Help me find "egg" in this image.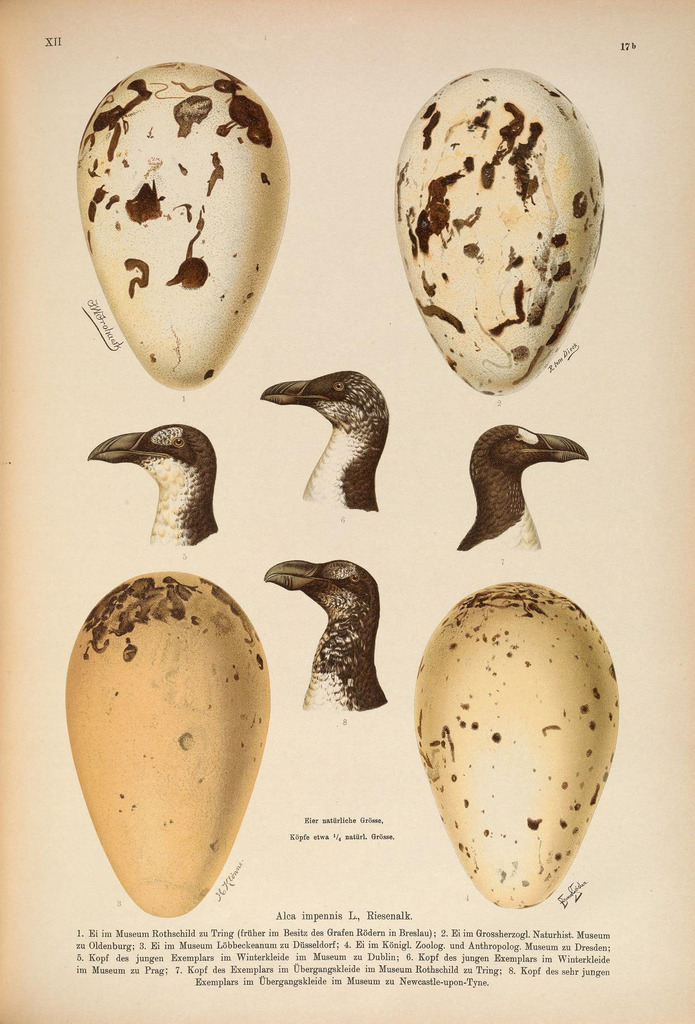
Found it: 392:61:605:394.
